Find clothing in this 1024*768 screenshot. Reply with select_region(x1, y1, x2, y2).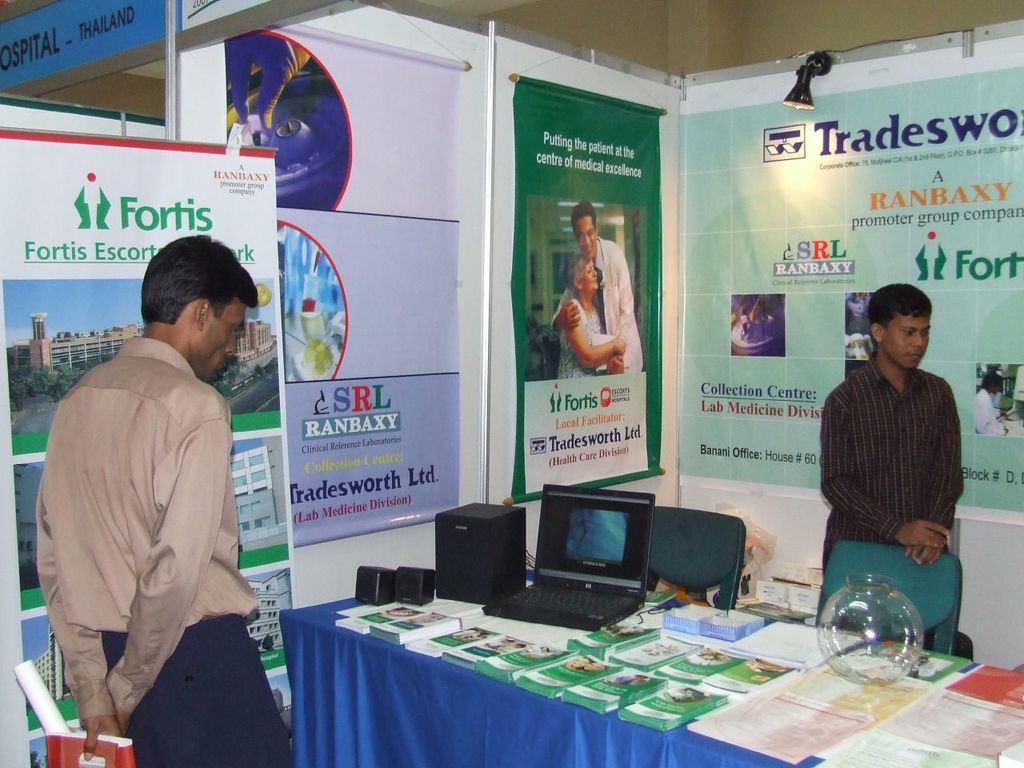
select_region(816, 324, 966, 610).
